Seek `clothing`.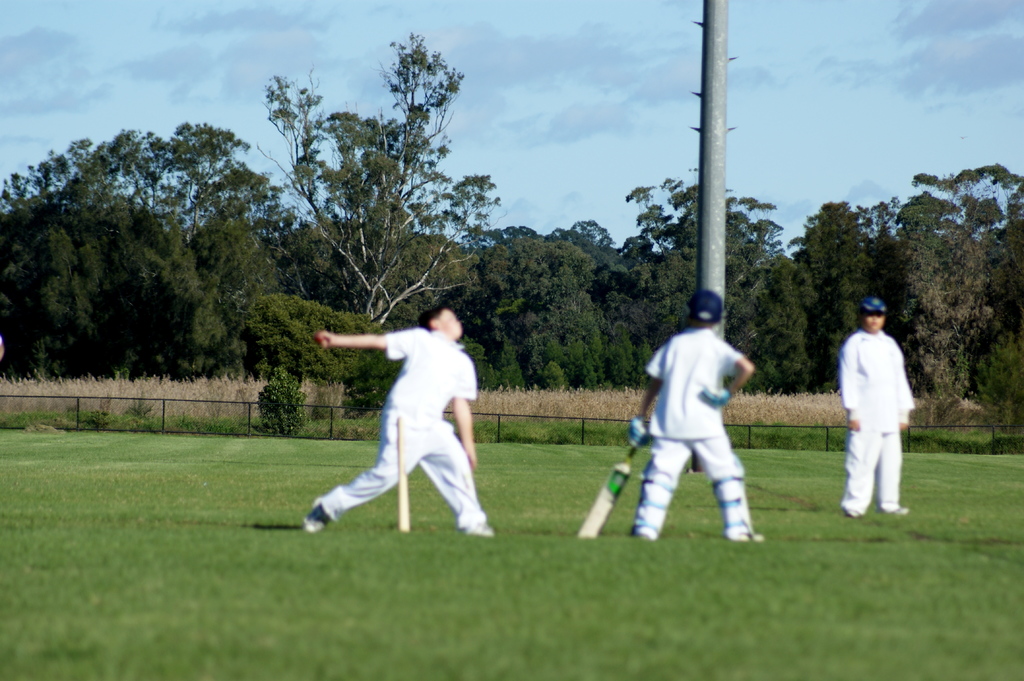
locate(314, 330, 488, 530).
